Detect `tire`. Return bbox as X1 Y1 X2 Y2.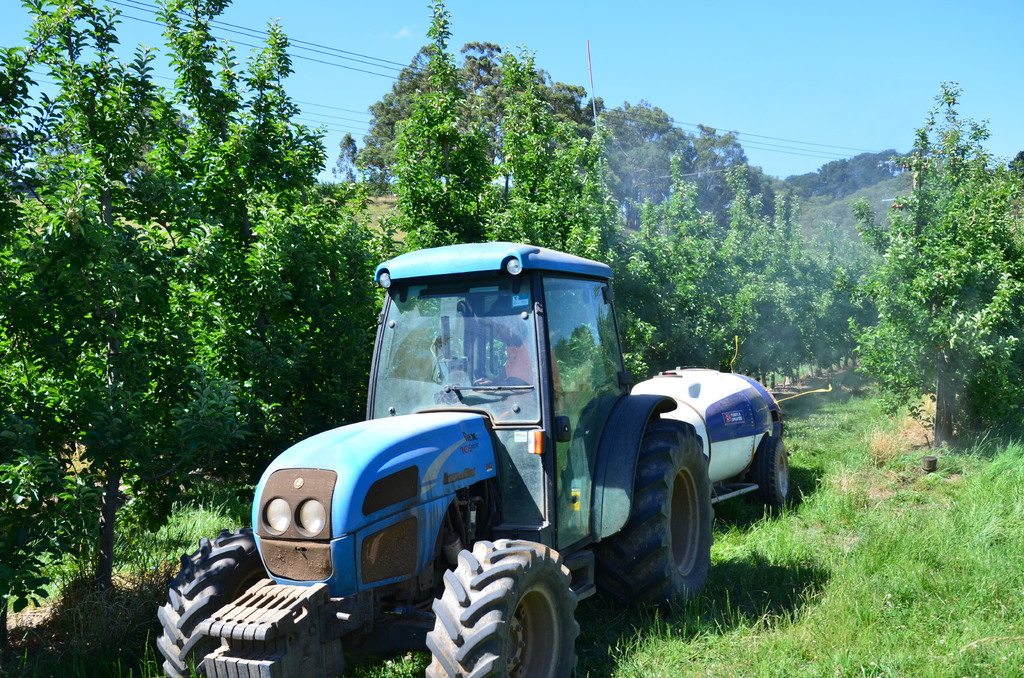
152 526 268 677.
